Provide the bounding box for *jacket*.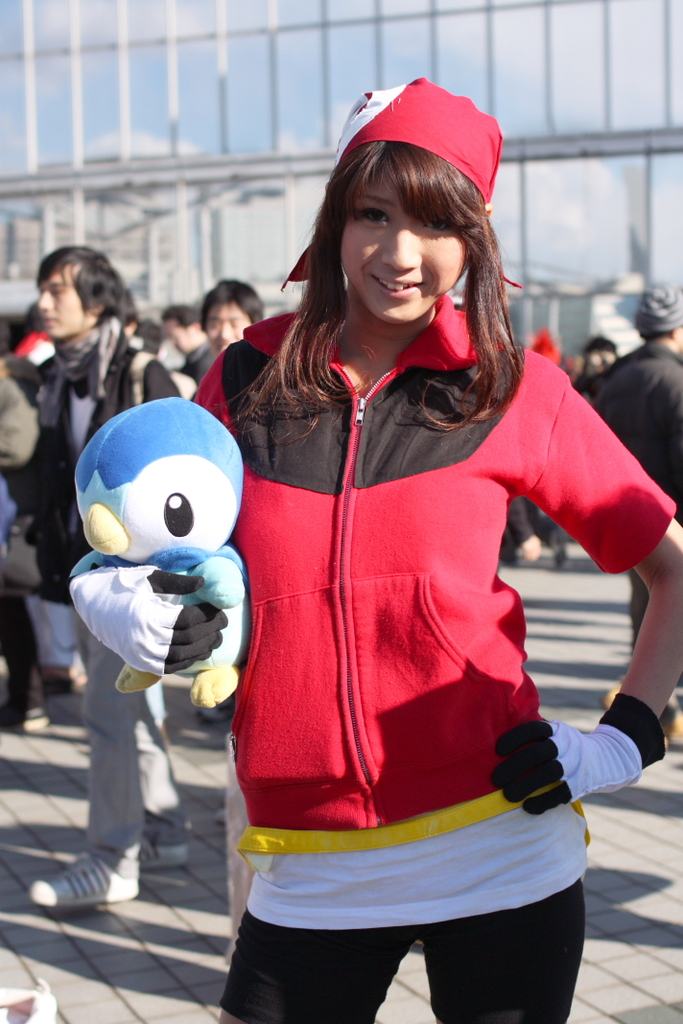
<region>180, 78, 676, 853</region>.
